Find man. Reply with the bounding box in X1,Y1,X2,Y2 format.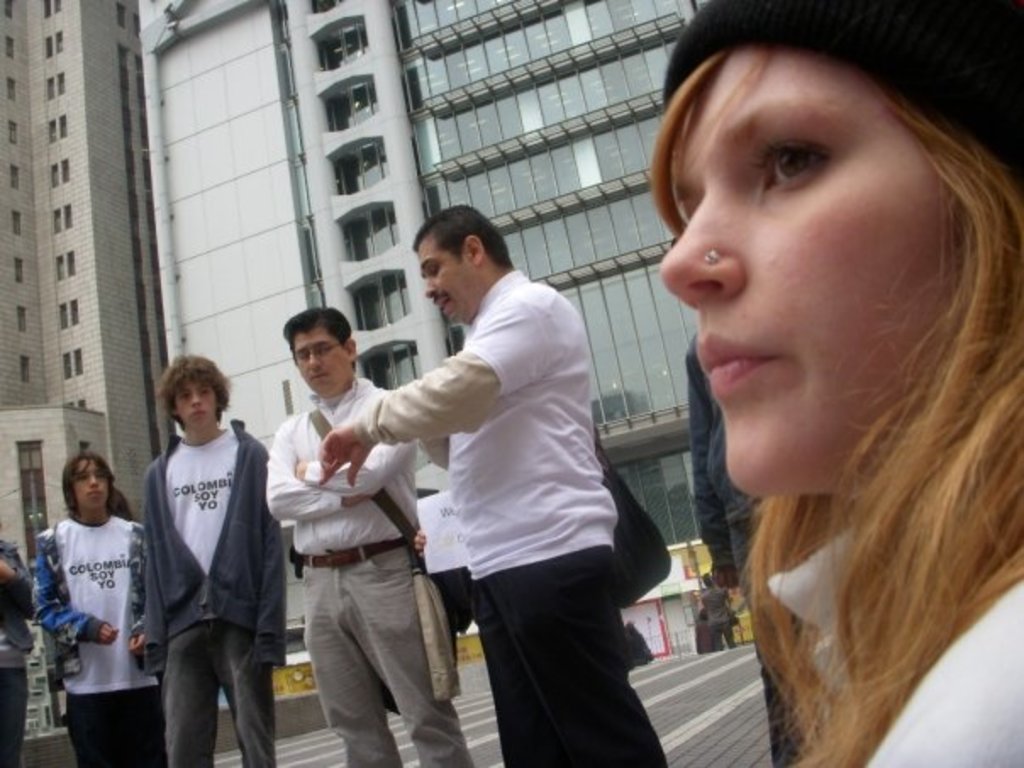
29,451,144,766.
